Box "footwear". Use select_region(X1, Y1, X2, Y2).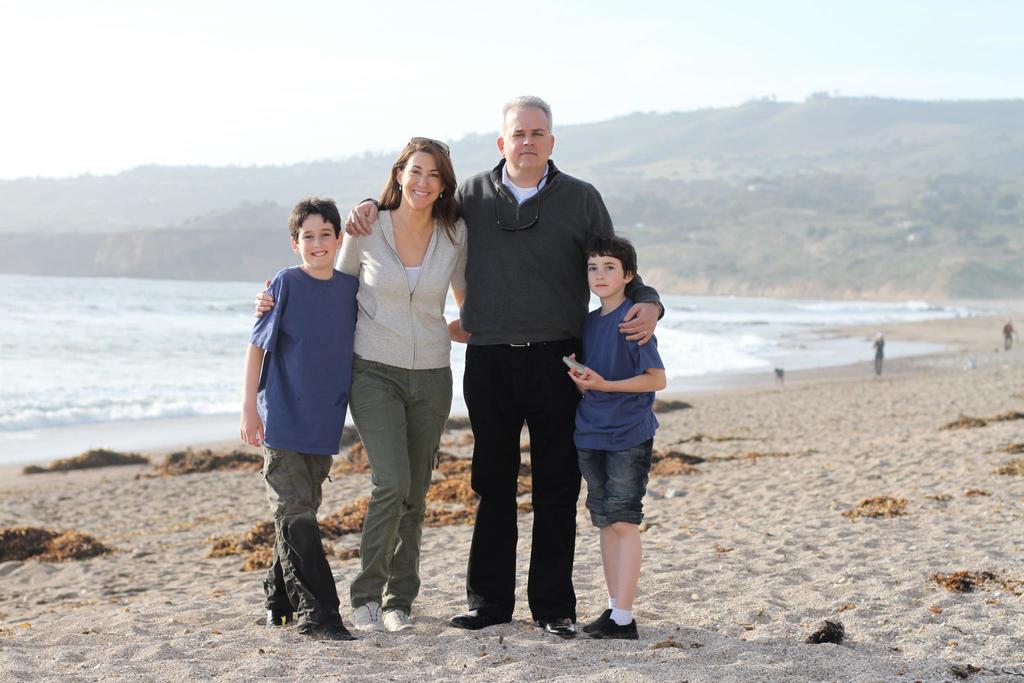
select_region(317, 624, 366, 638).
